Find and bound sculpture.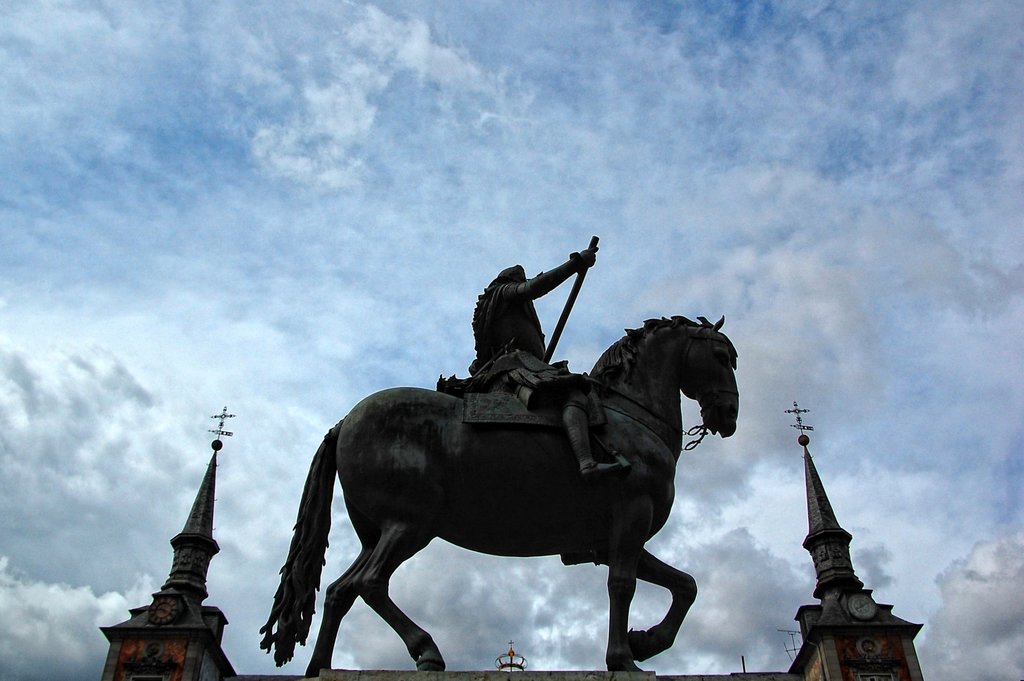
Bound: locate(259, 231, 740, 676).
